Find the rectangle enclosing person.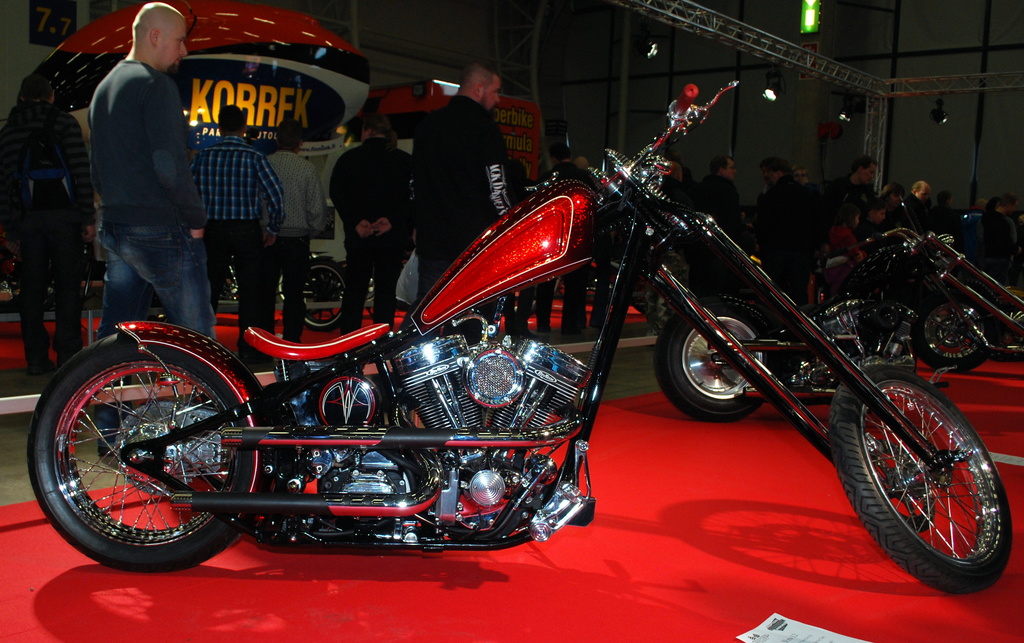
BBox(982, 196, 1023, 280).
